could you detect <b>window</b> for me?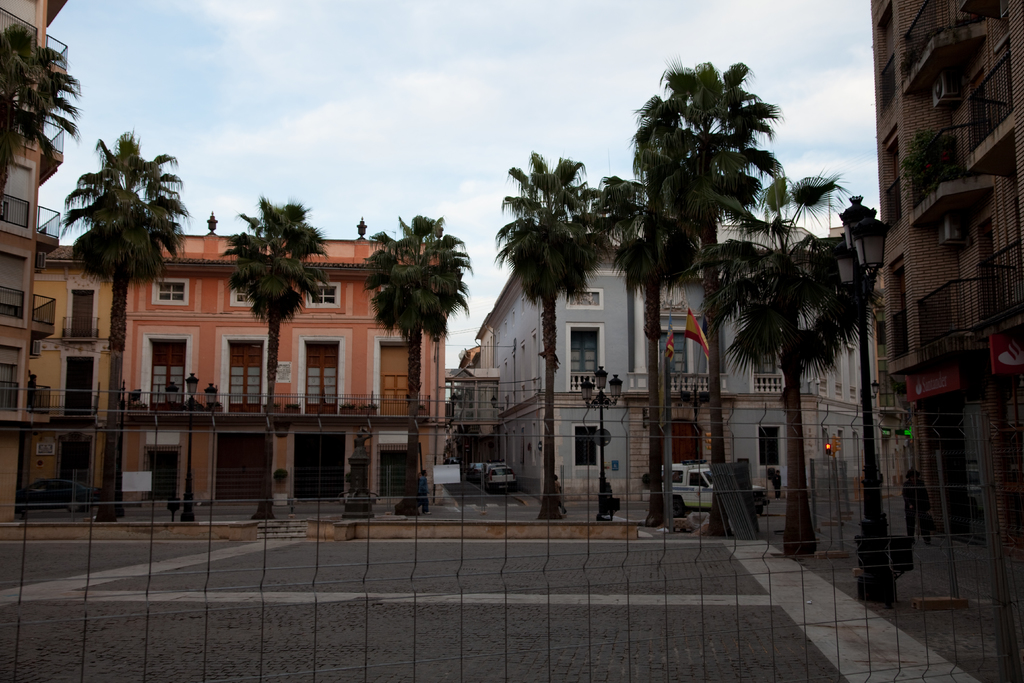
Detection result: crop(70, 286, 93, 336).
